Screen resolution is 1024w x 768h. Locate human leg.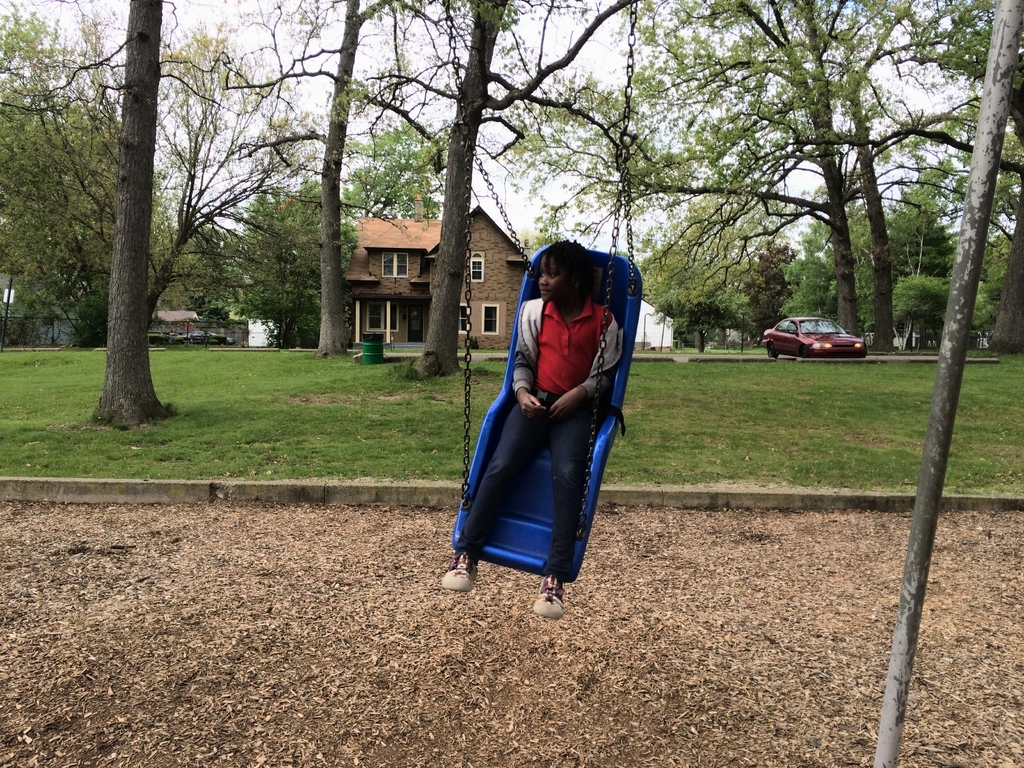
(left=438, top=389, right=546, bottom=592).
